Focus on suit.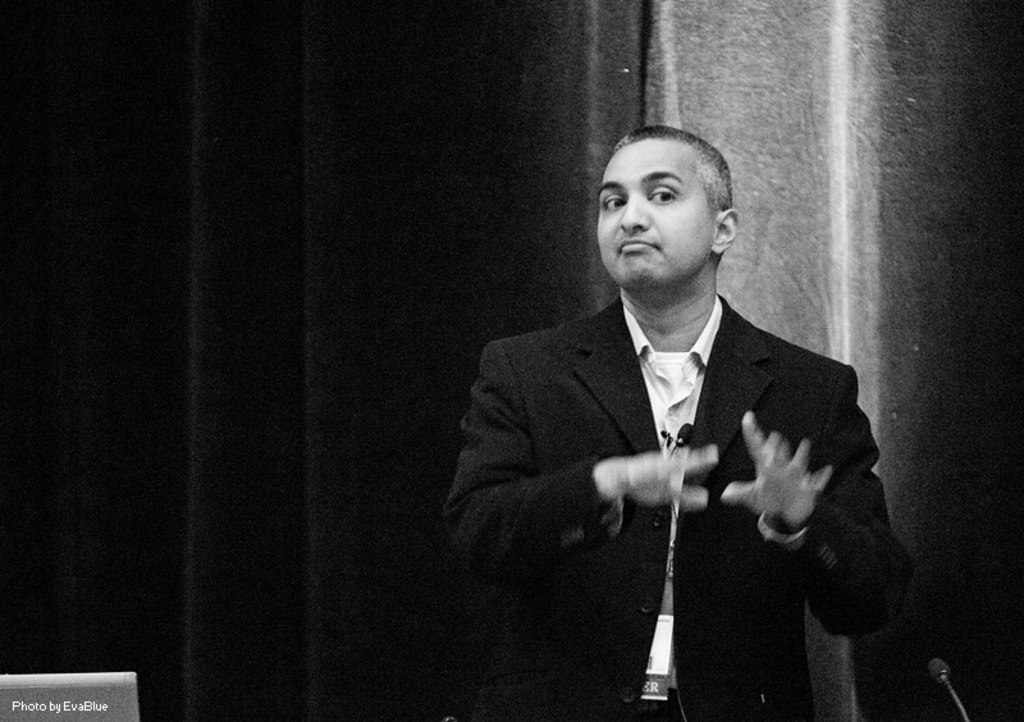
Focused at 467, 246, 893, 678.
